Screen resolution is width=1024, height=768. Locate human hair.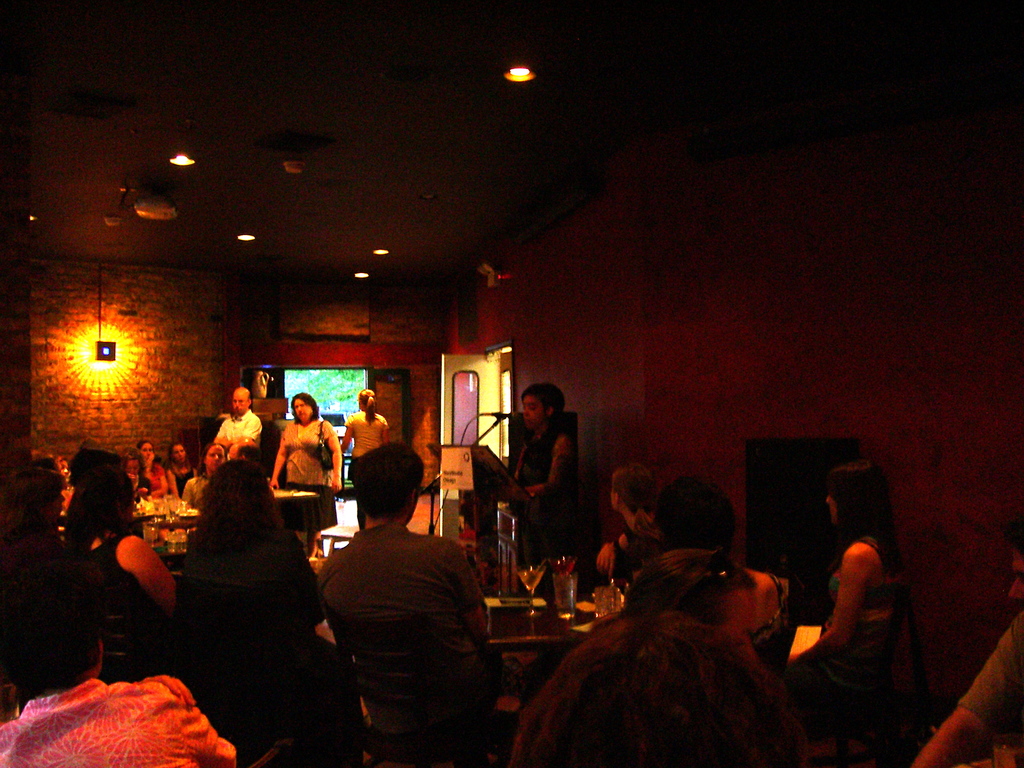
511,607,810,767.
